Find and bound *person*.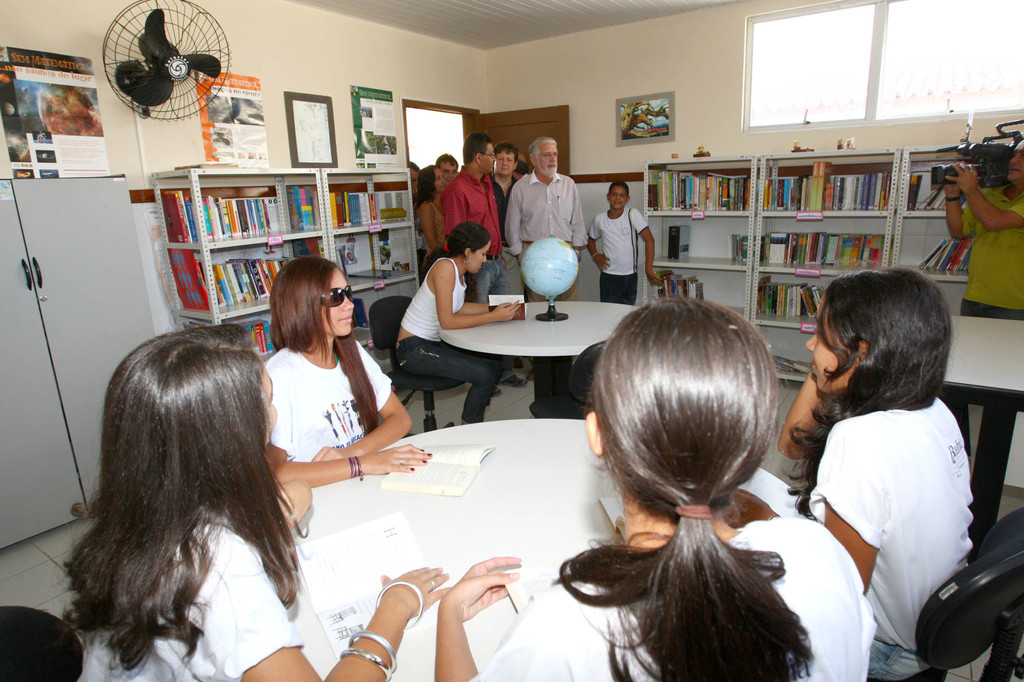
Bound: 392/220/521/424.
